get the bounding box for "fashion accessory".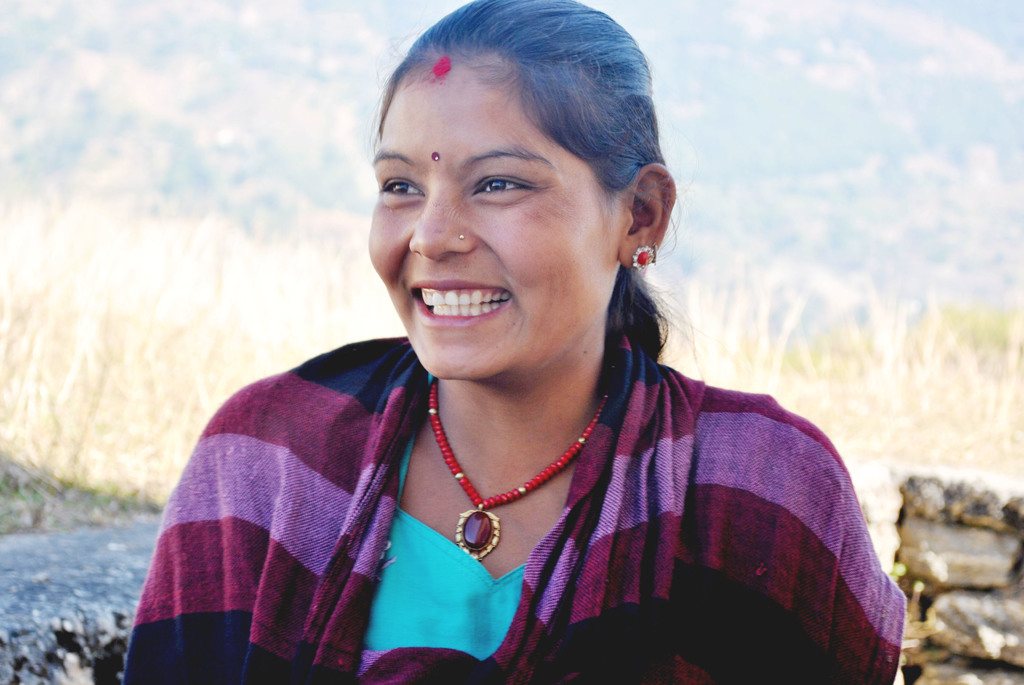
box(629, 242, 657, 272).
